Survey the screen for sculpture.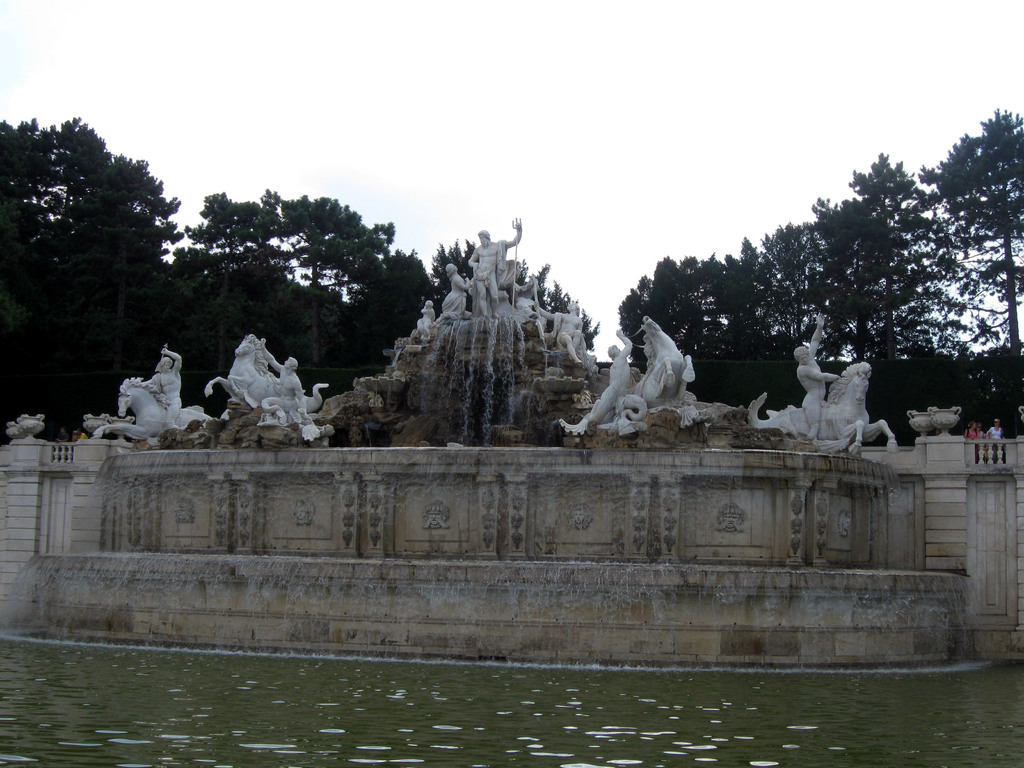
Survey found: rect(742, 307, 904, 454).
